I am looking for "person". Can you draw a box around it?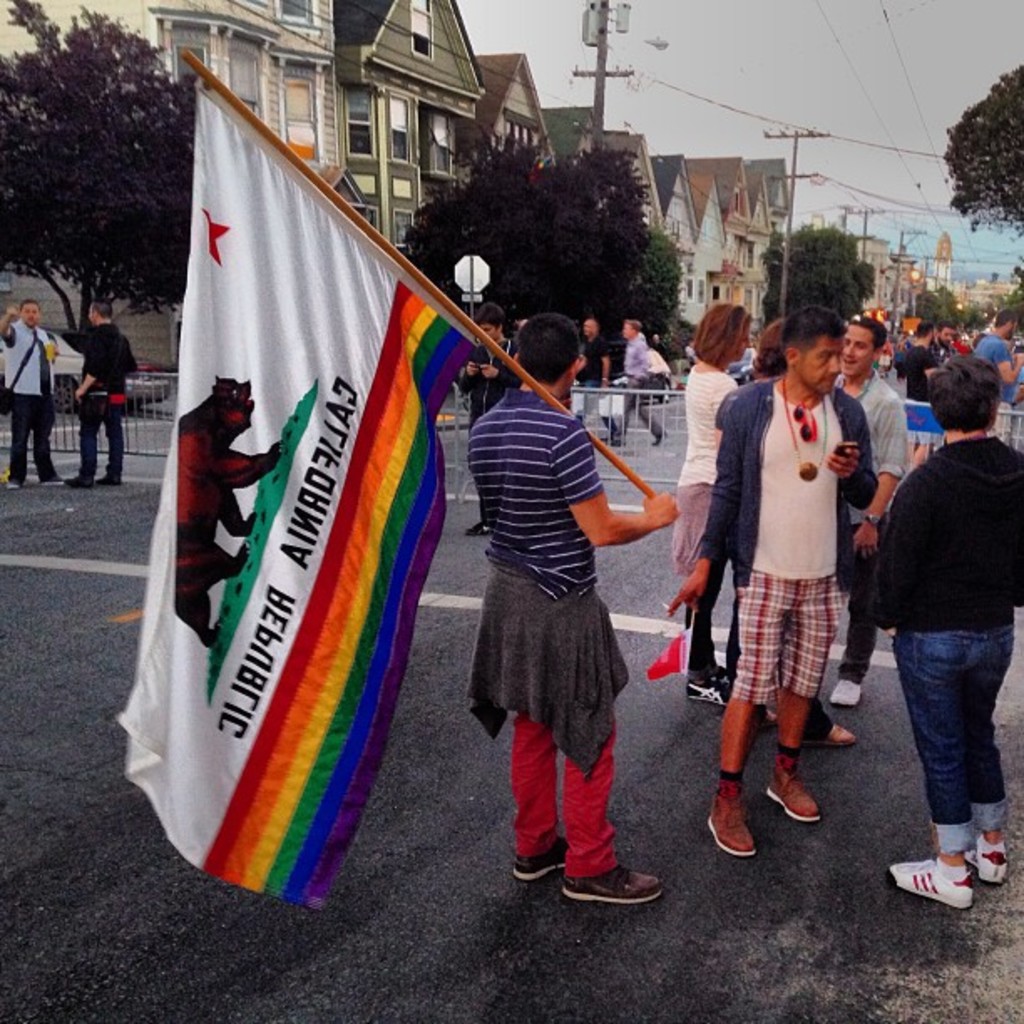
Sure, the bounding box is crop(458, 315, 524, 534).
